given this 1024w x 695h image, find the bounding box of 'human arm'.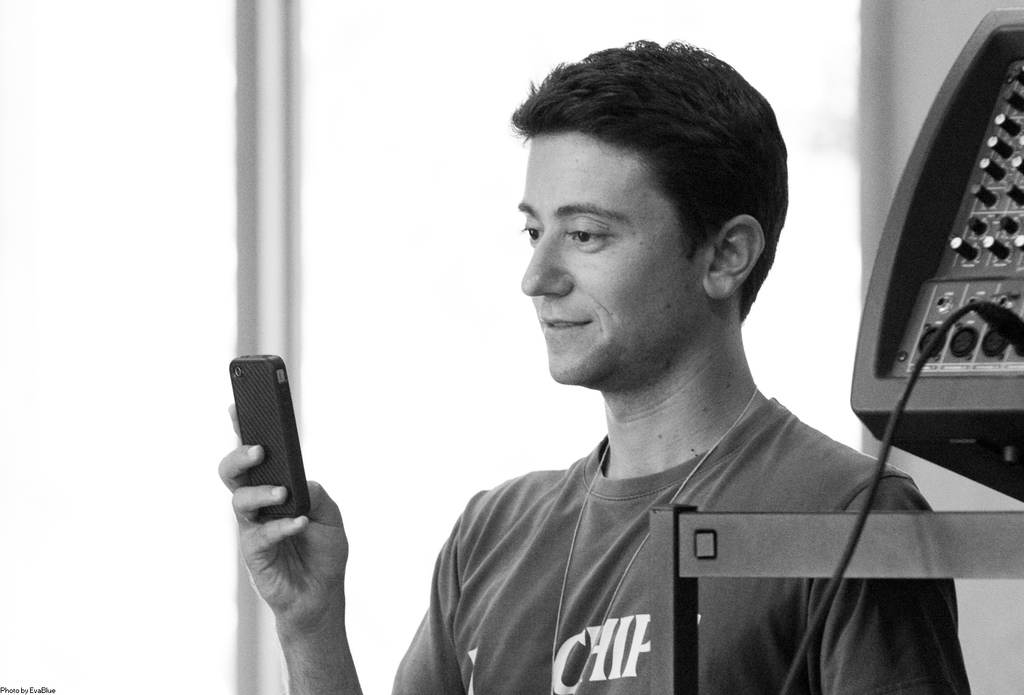
crop(817, 488, 971, 694).
